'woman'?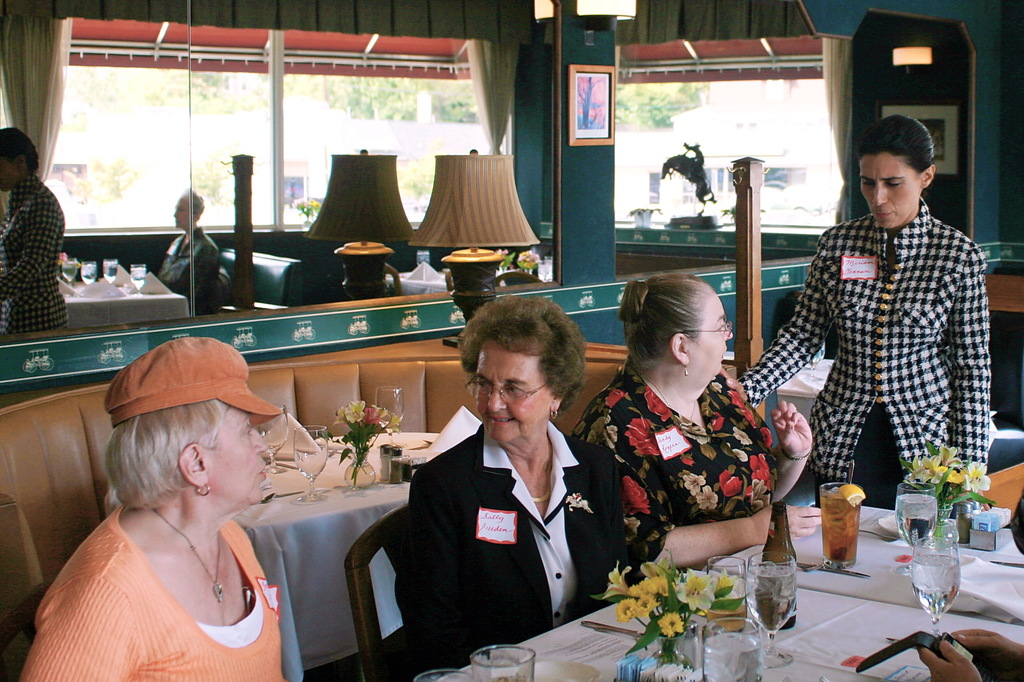
<region>408, 291, 633, 681</region>
